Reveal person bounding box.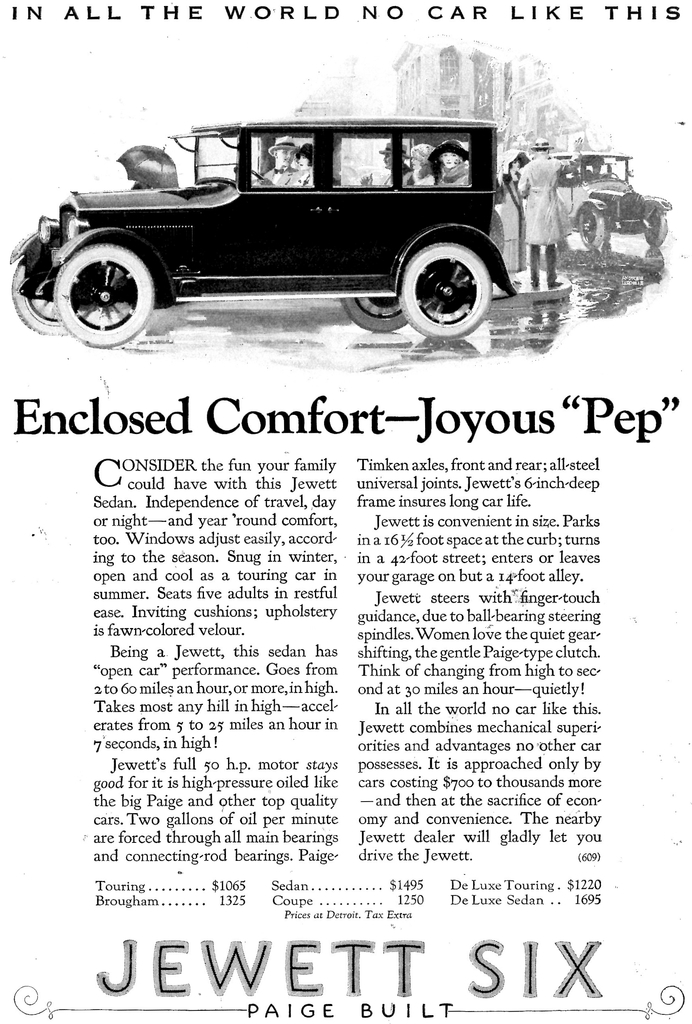
Revealed: bbox(569, 169, 581, 180).
